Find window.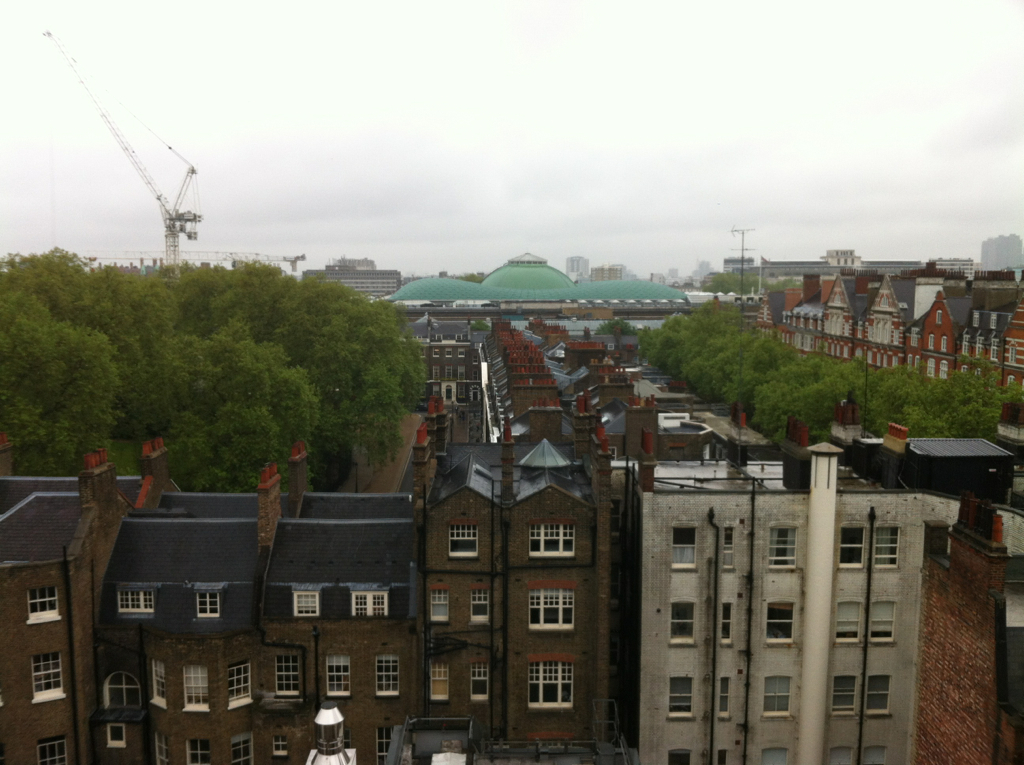
(871,599,896,641).
